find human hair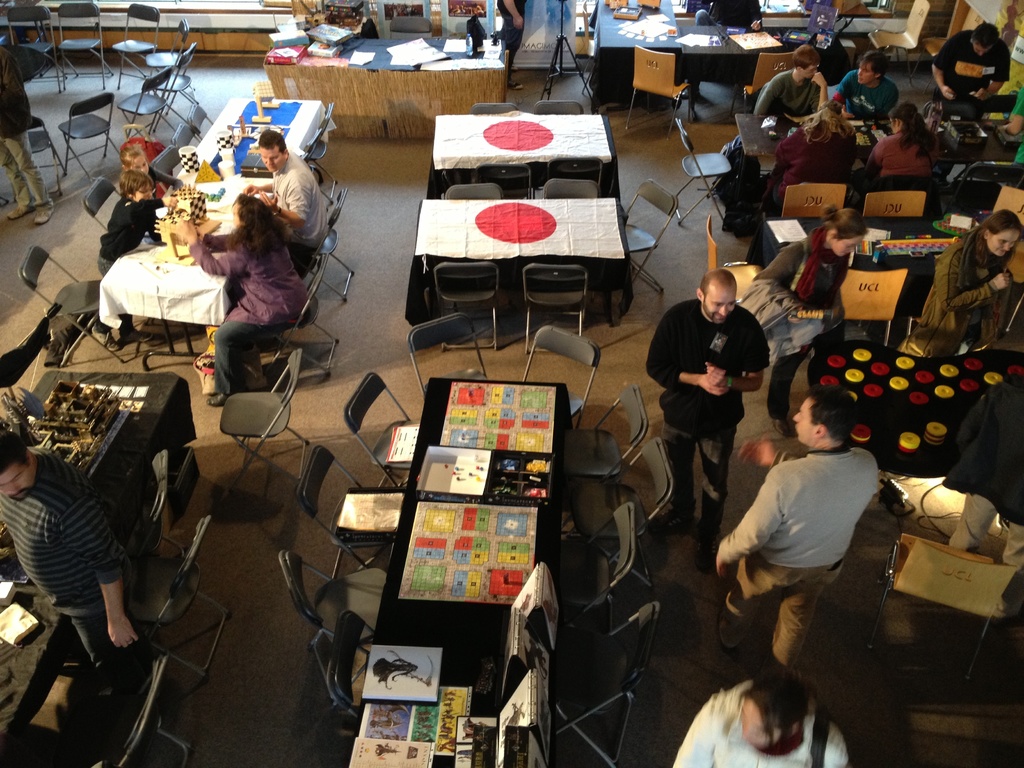
x1=799, y1=99, x2=856, y2=147
